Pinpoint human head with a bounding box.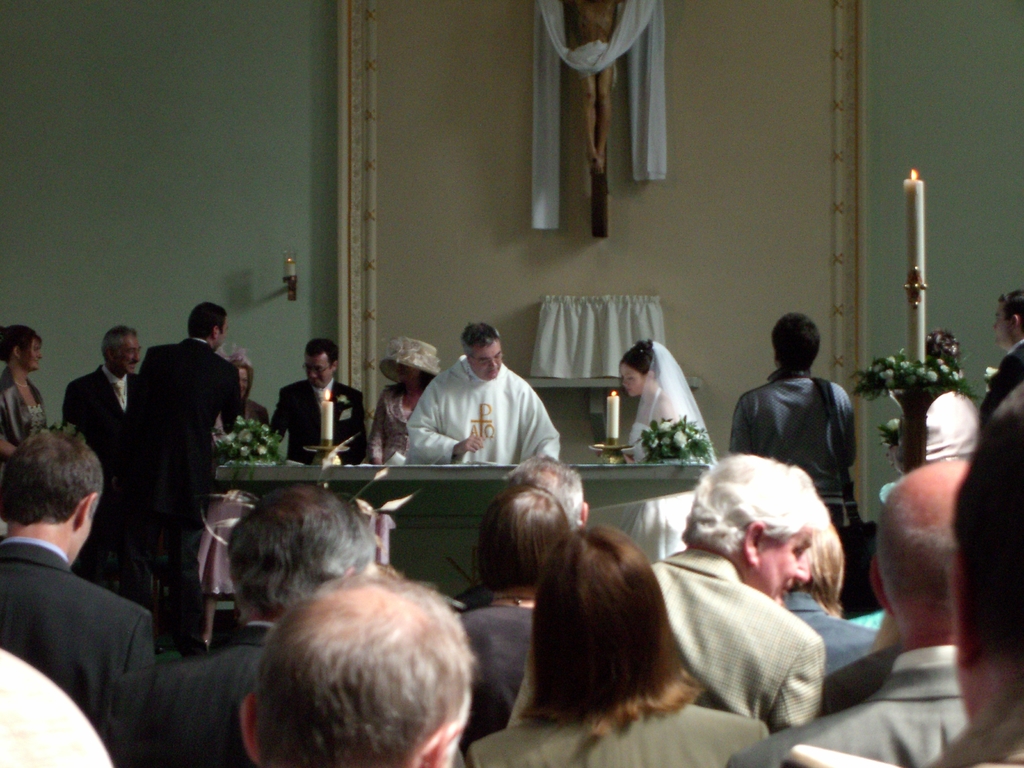
[692,456,812,607].
